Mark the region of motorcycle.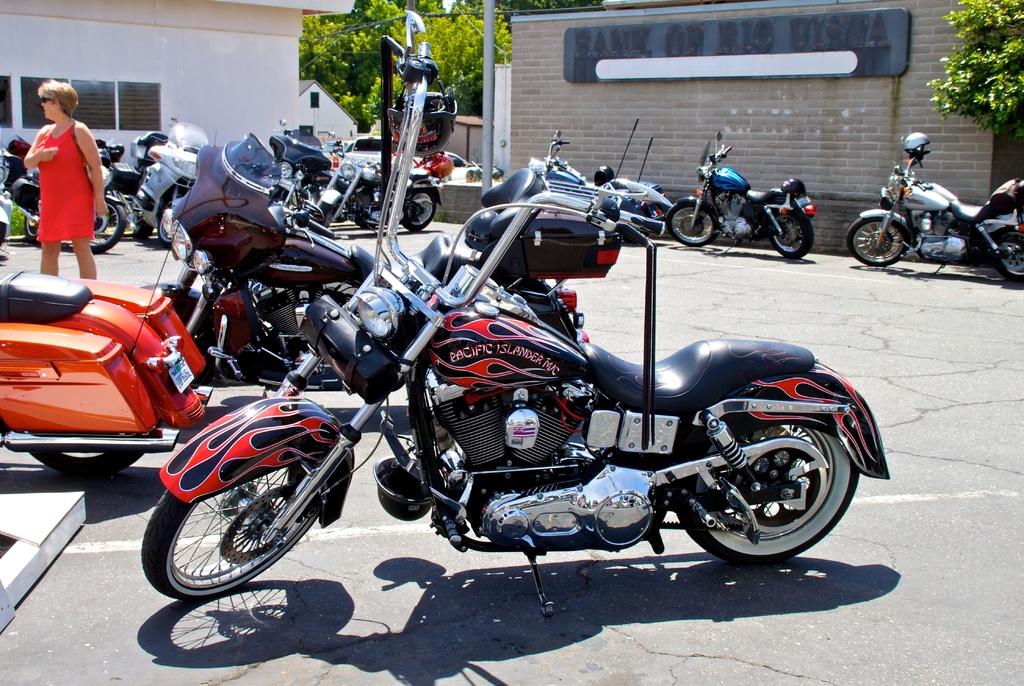
Region: {"left": 1, "top": 151, "right": 23, "bottom": 266}.
